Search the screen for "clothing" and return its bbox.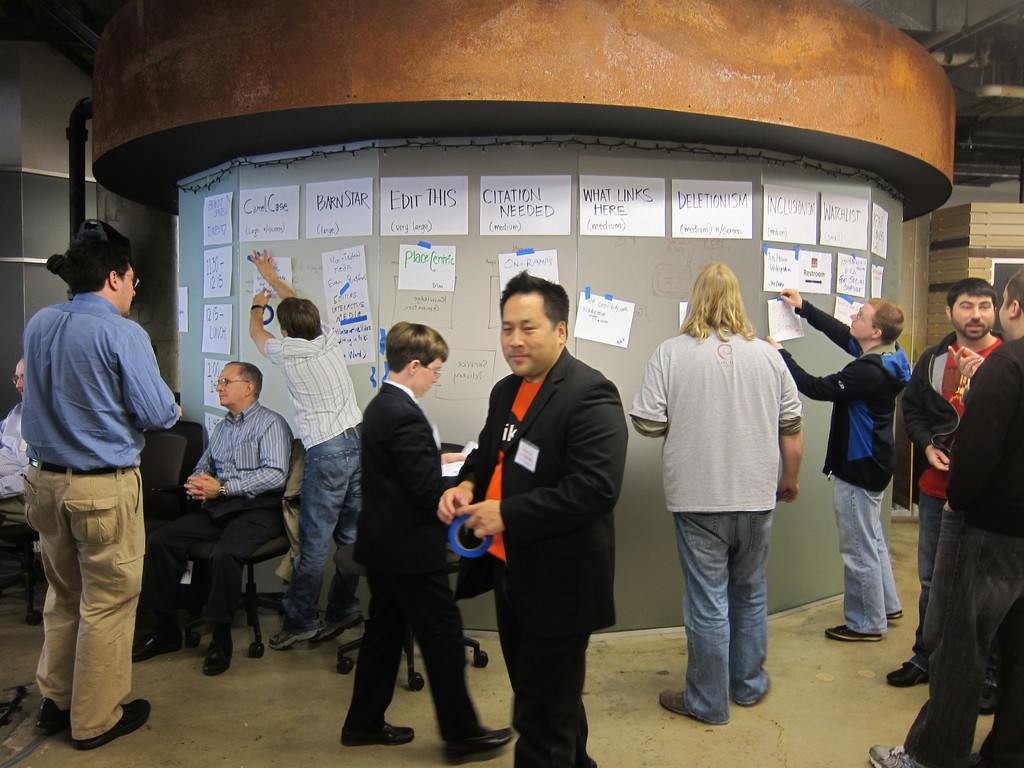
Found: (left=144, top=397, right=301, bottom=637).
